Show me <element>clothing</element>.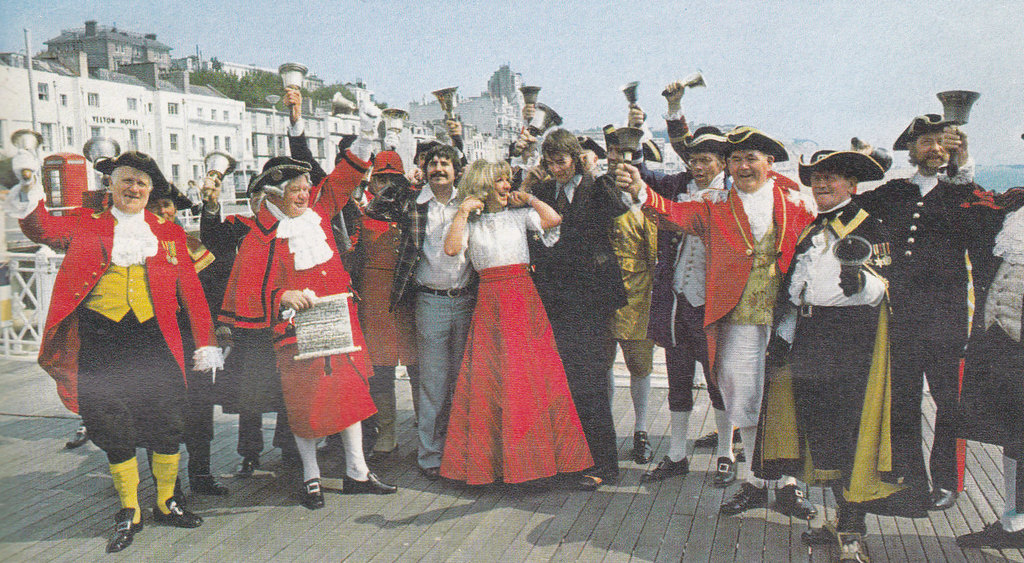
<element>clothing</element> is here: <box>49,181,210,498</box>.
